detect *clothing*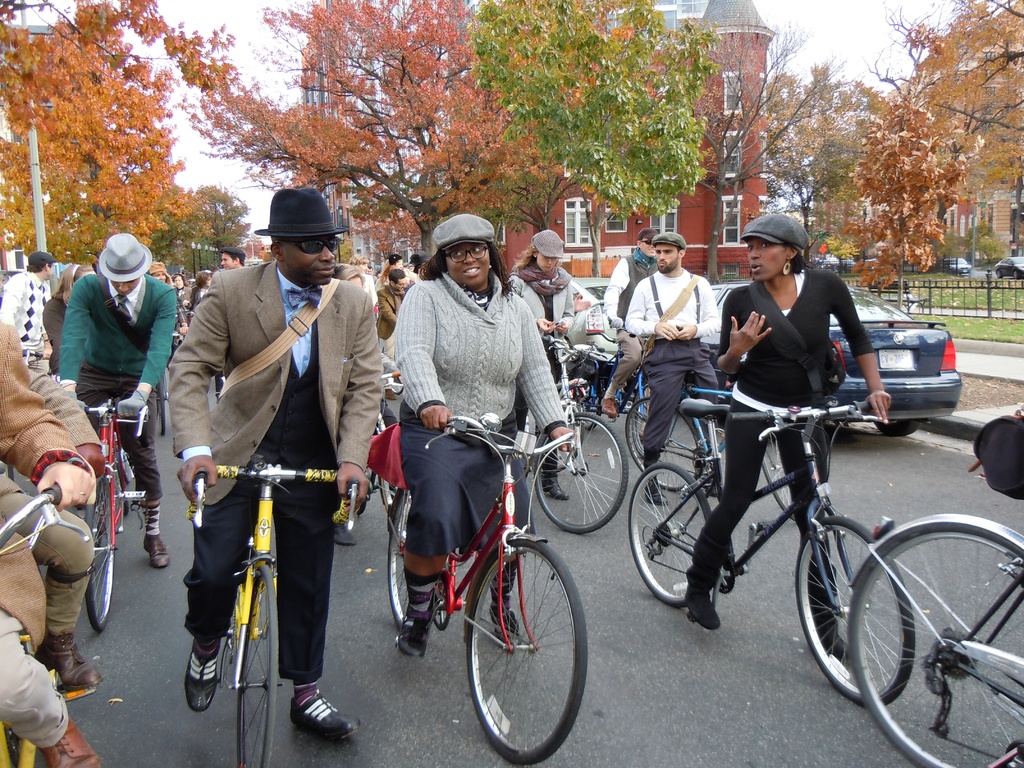
pyautogui.locateOnScreen(42, 289, 70, 369)
